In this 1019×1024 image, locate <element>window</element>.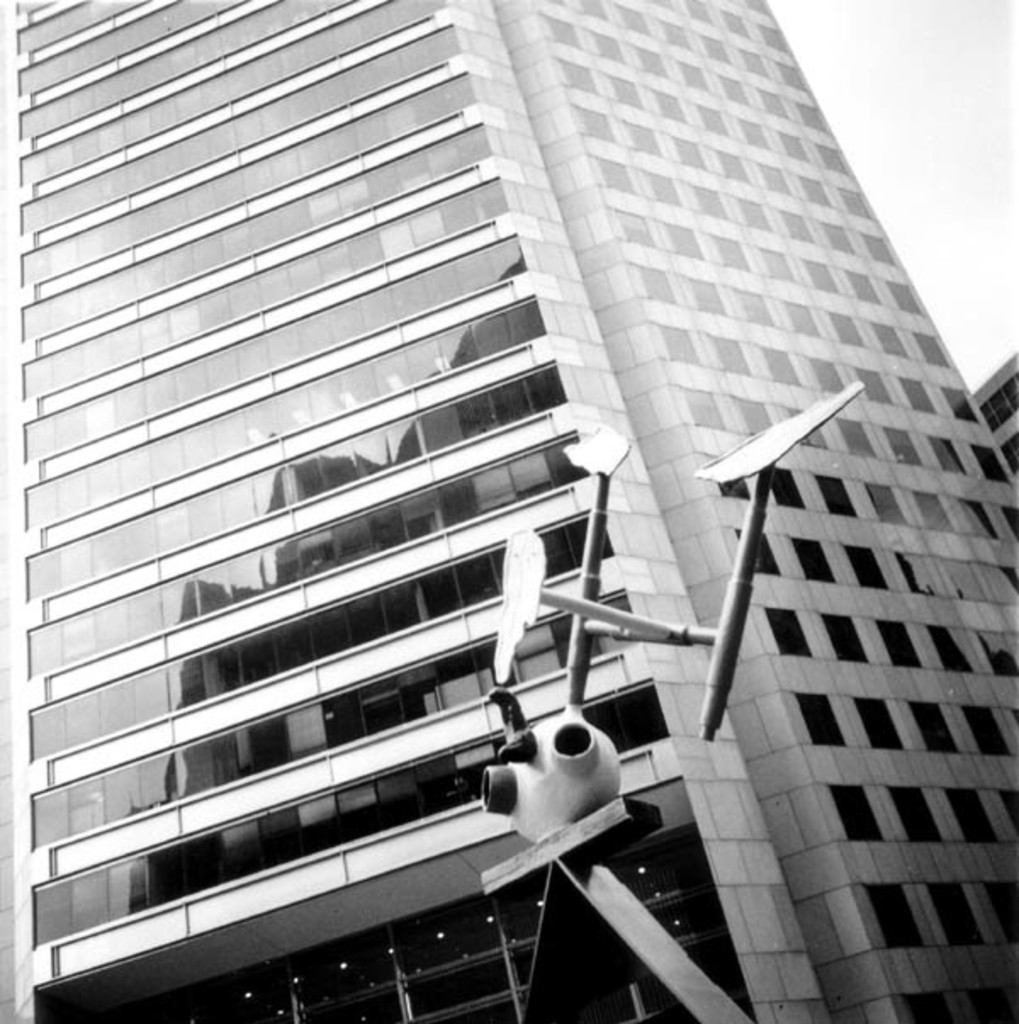
Bounding box: bbox=[904, 987, 953, 1022].
